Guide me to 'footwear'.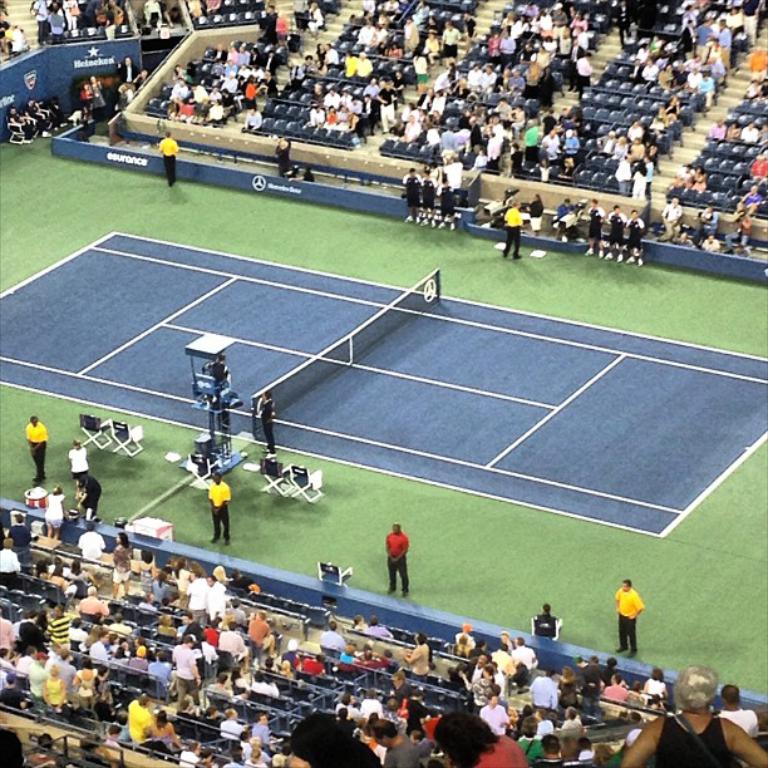
Guidance: BBox(515, 253, 523, 257).
